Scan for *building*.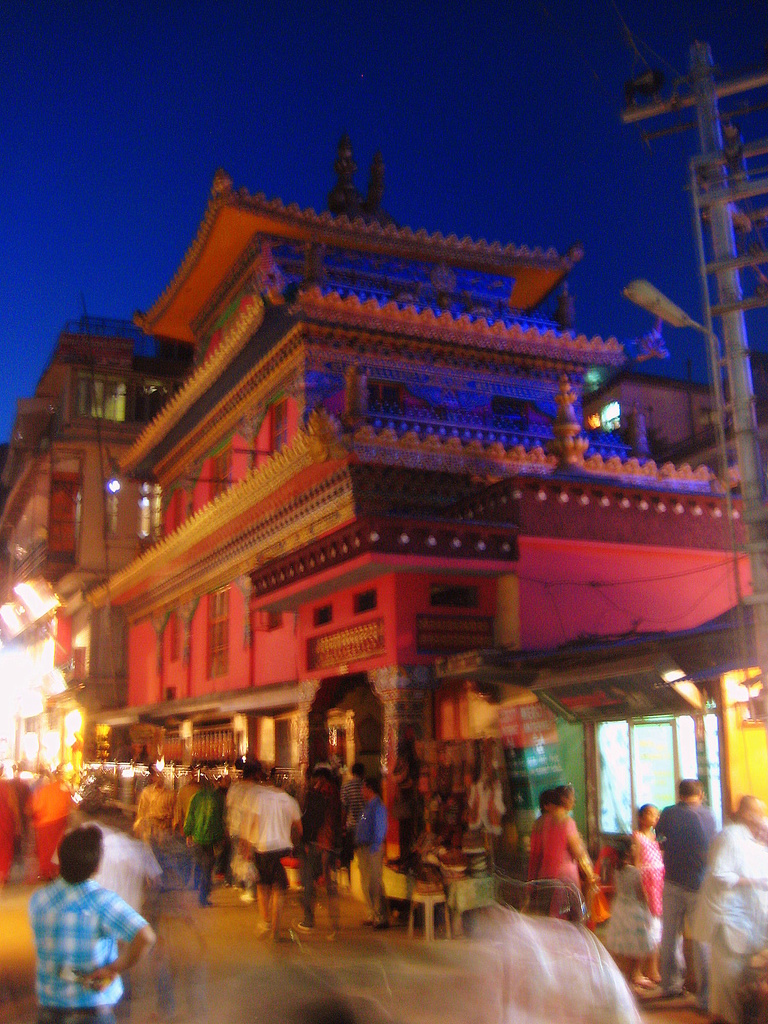
Scan result: <region>0, 140, 752, 881</region>.
